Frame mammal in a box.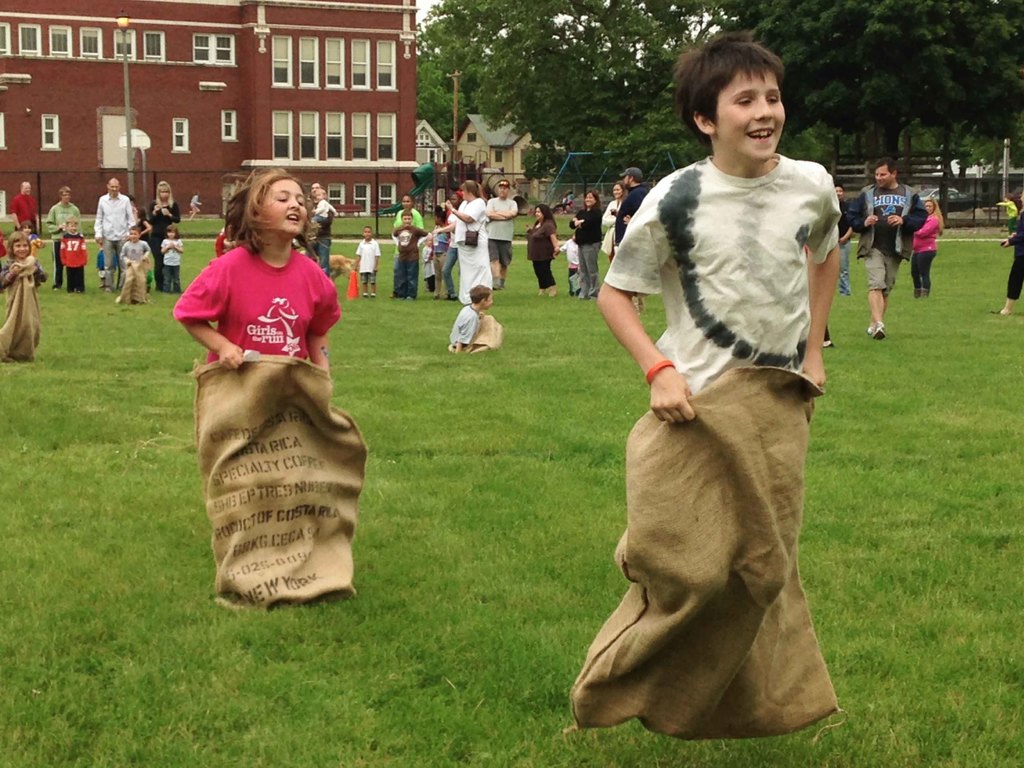
122,225,149,304.
